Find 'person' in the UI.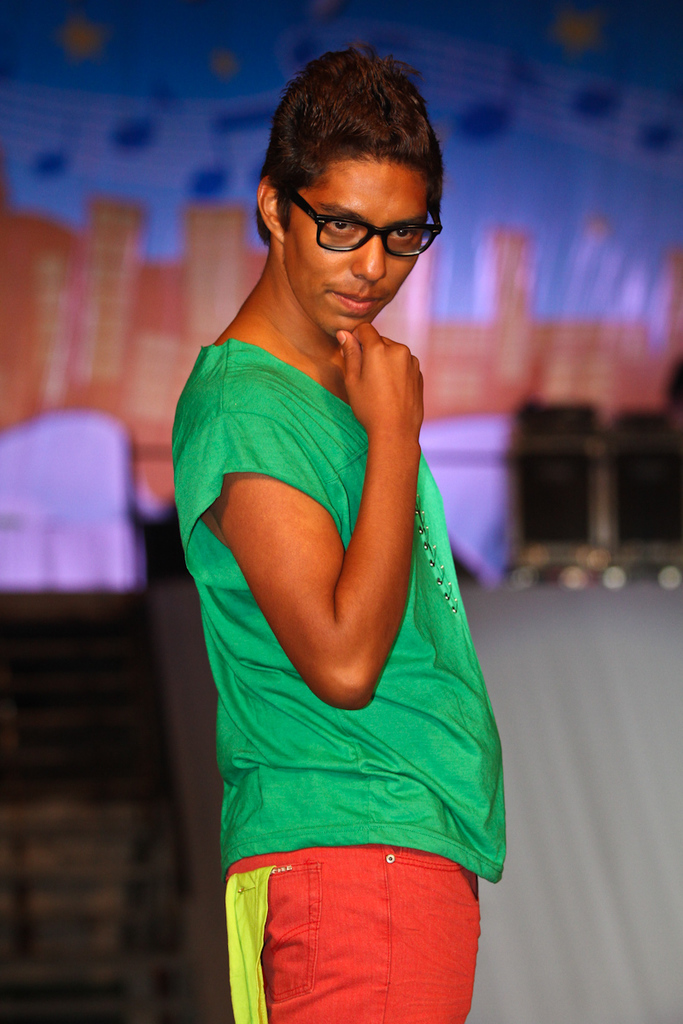
UI element at region(166, 27, 517, 1023).
